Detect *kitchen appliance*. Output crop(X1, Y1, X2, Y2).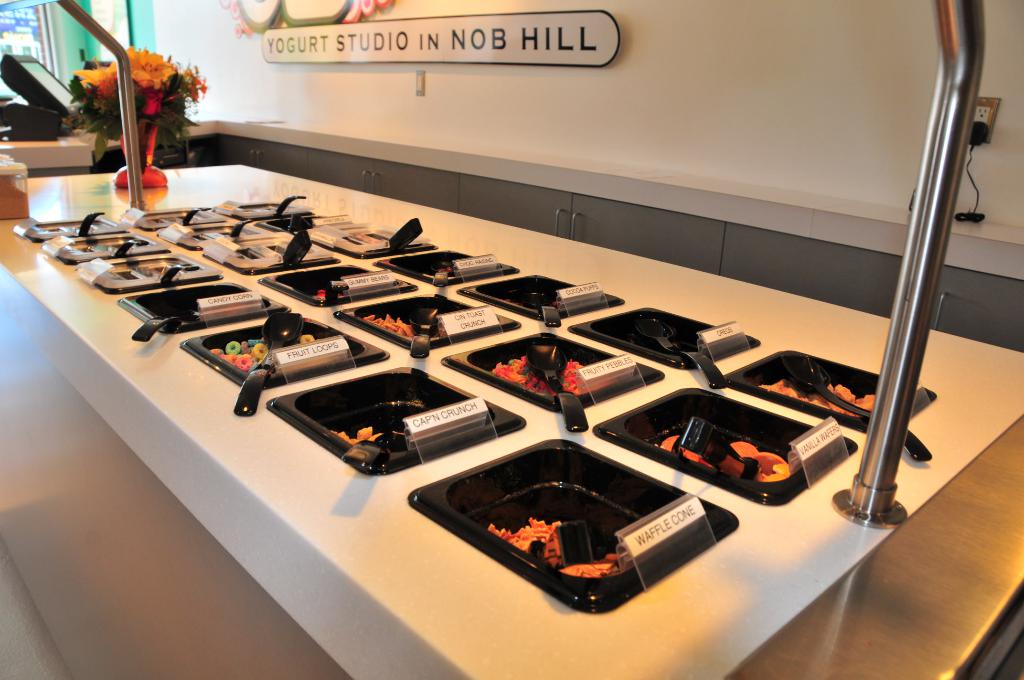
crop(387, 249, 497, 287).
